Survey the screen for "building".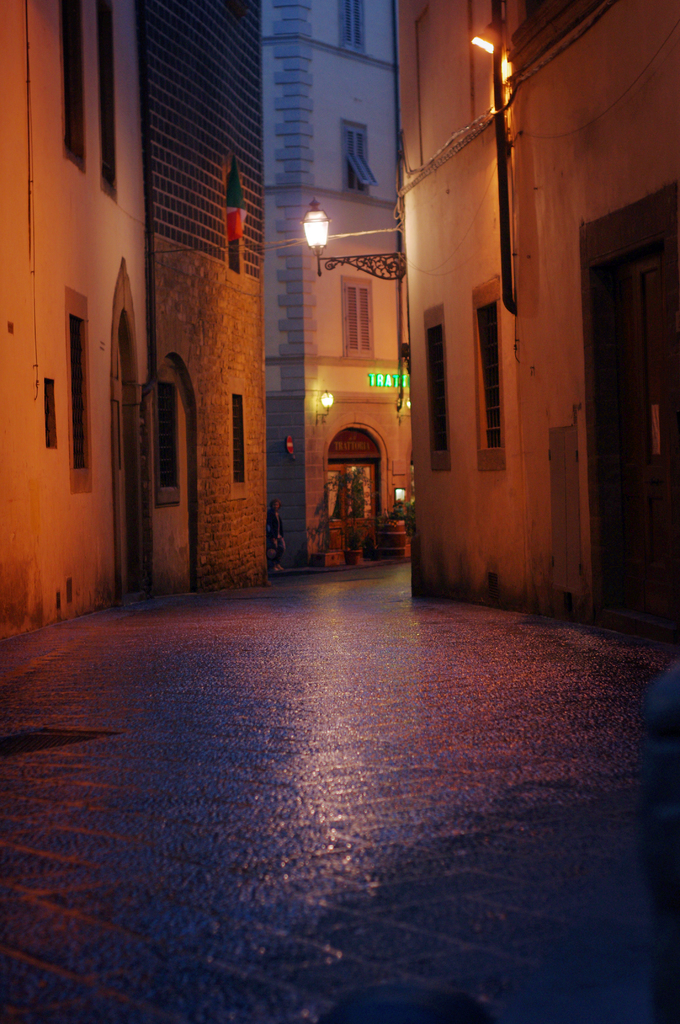
Survey found: x1=143 y1=0 x2=271 y2=599.
